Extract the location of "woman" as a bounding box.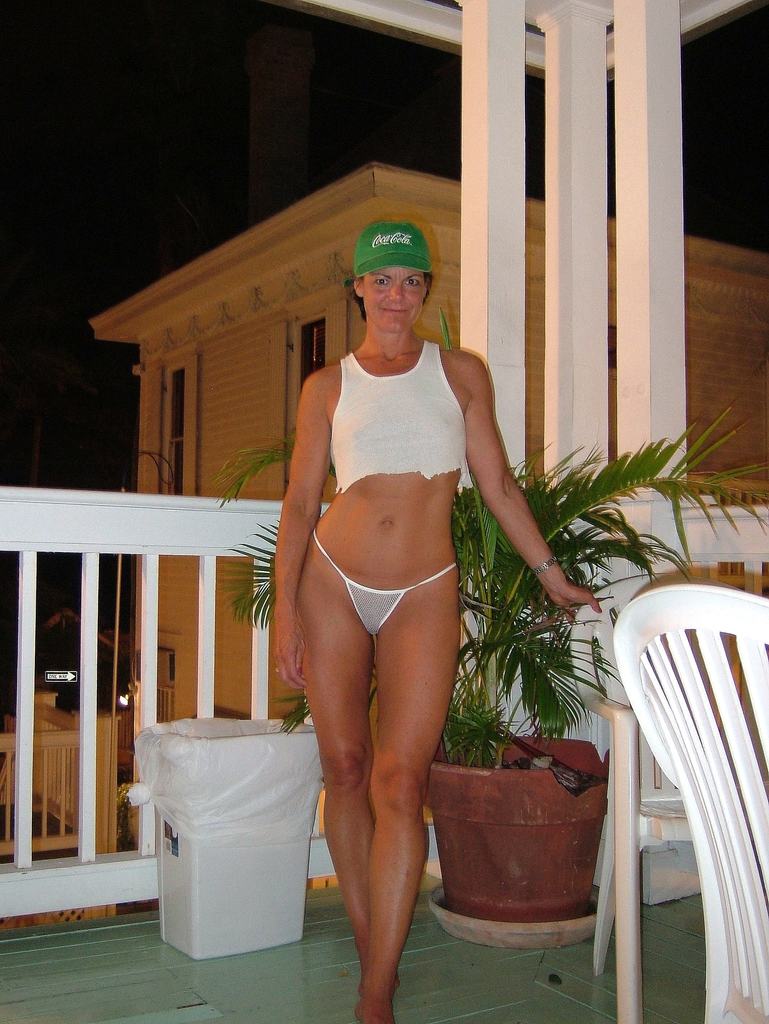
crop(248, 214, 540, 929).
